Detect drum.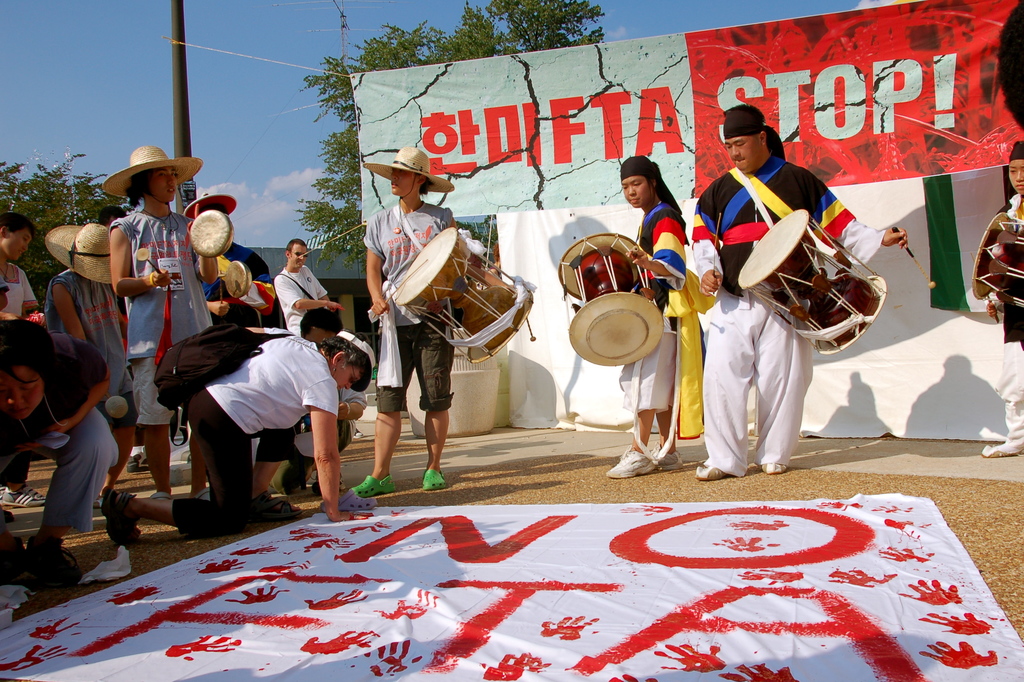
Detected at bbox=[739, 209, 885, 351].
